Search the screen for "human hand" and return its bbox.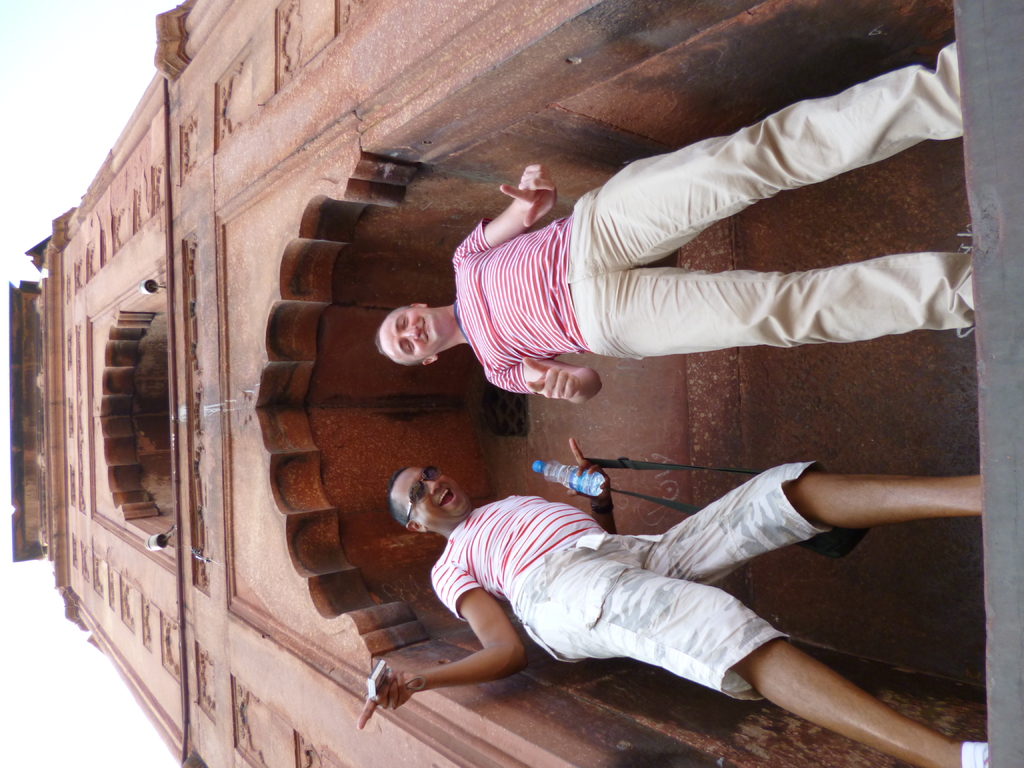
Found: {"x1": 518, "y1": 356, "x2": 582, "y2": 400}.
